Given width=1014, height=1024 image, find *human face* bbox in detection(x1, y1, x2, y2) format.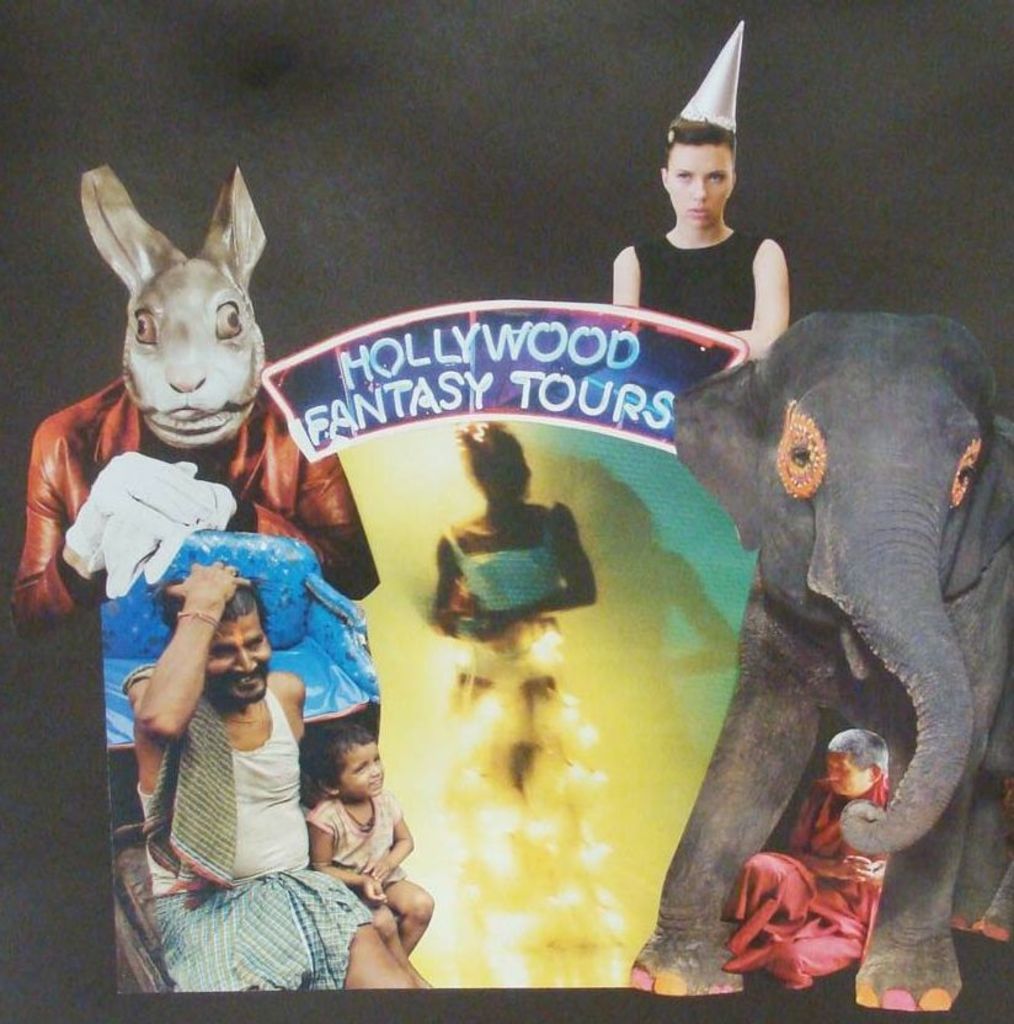
detection(671, 149, 733, 223).
